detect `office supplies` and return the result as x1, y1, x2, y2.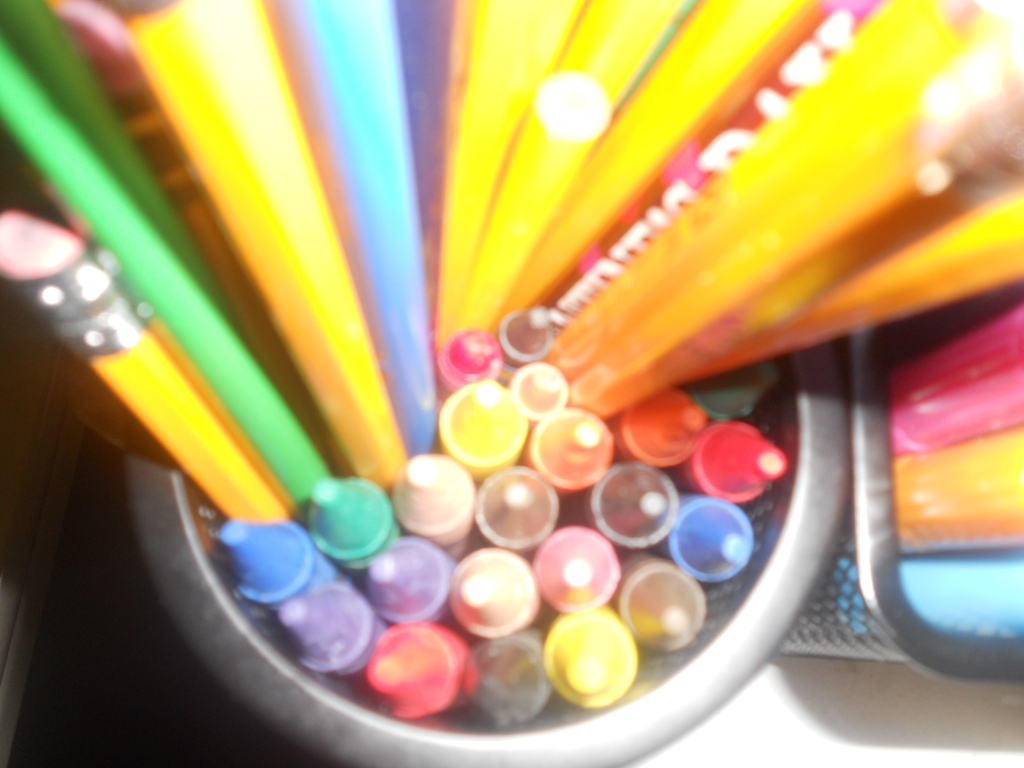
271, 576, 358, 683.
